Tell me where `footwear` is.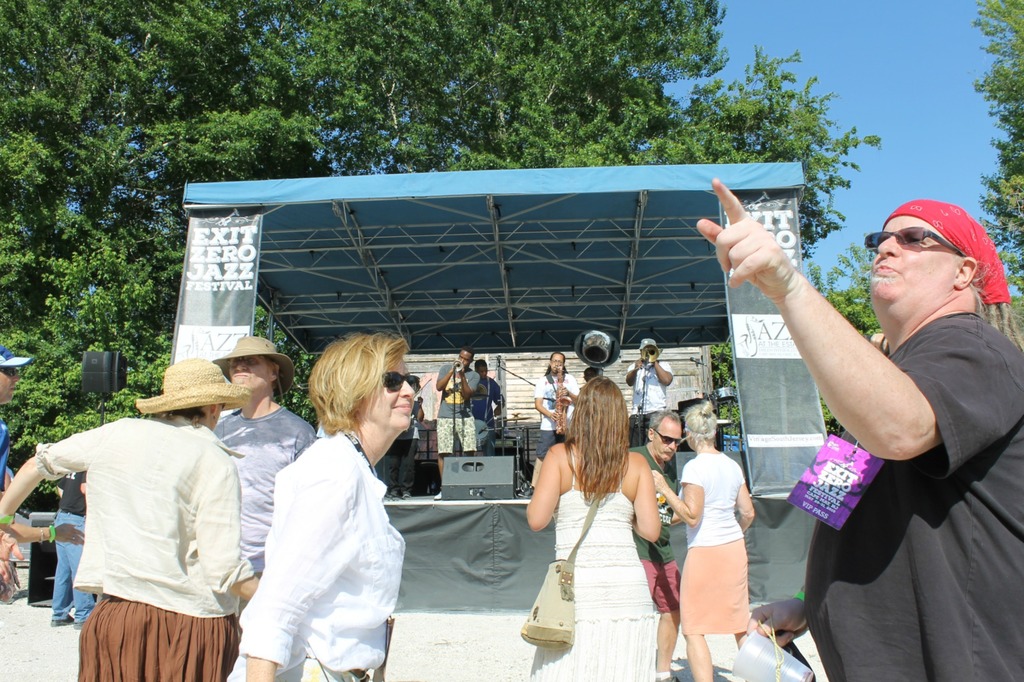
`footwear` is at box(391, 489, 397, 496).
